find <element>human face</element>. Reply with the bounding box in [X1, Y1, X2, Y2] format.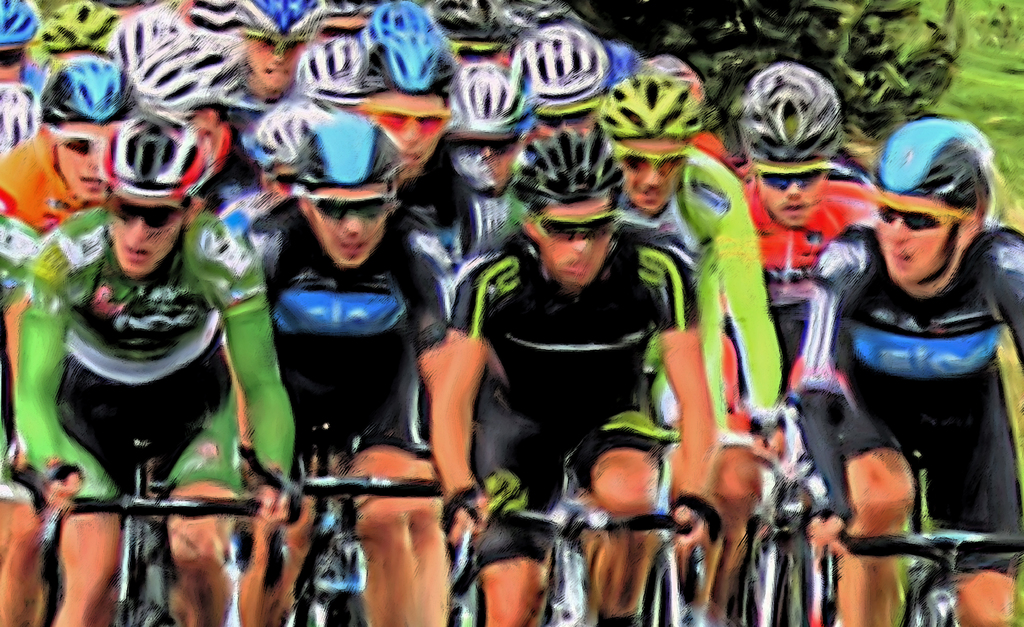
[758, 162, 824, 232].
